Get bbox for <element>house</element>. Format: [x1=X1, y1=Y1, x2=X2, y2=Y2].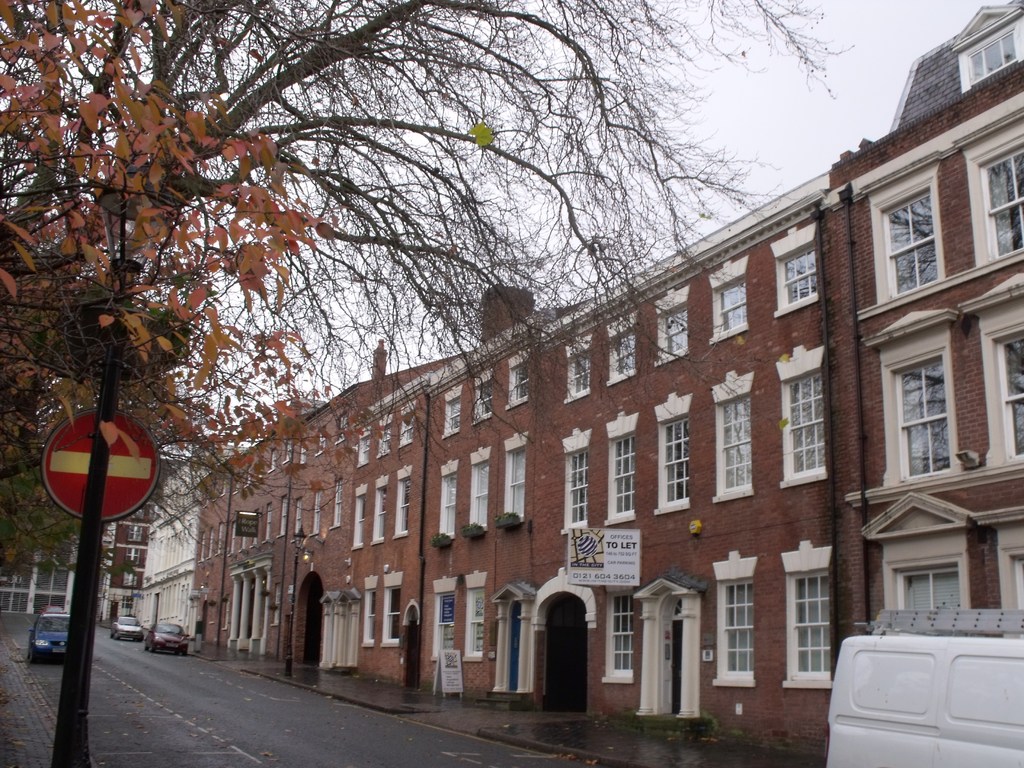
[x1=827, y1=0, x2=1023, y2=742].
